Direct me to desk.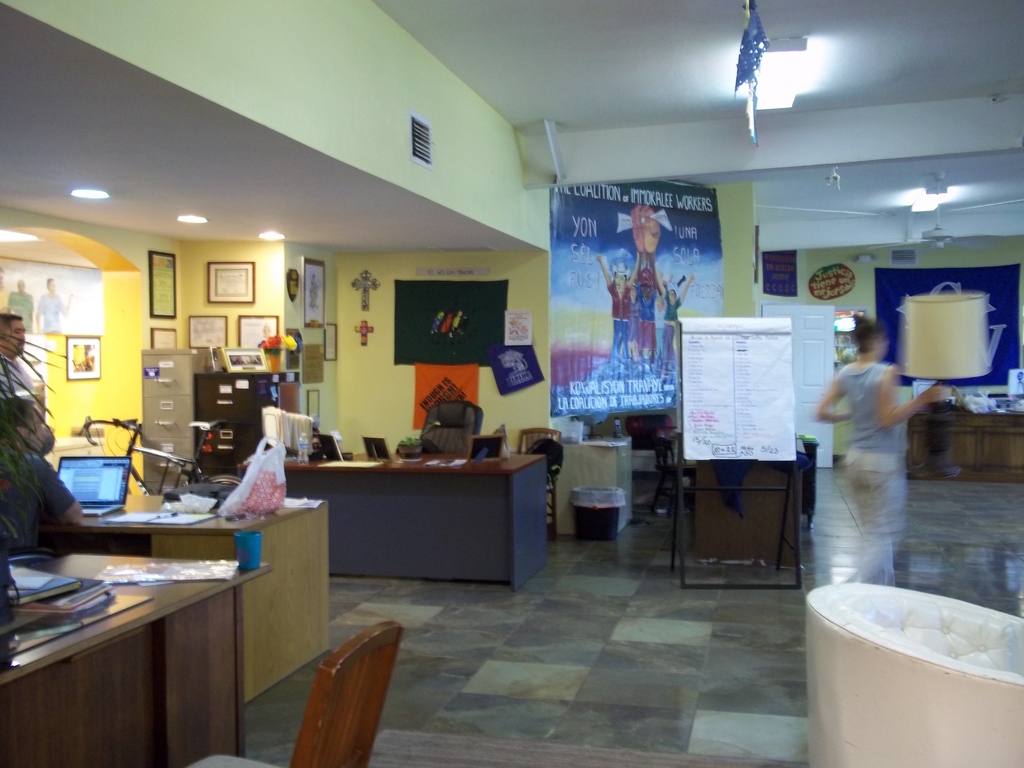
Direction: 0, 536, 275, 767.
